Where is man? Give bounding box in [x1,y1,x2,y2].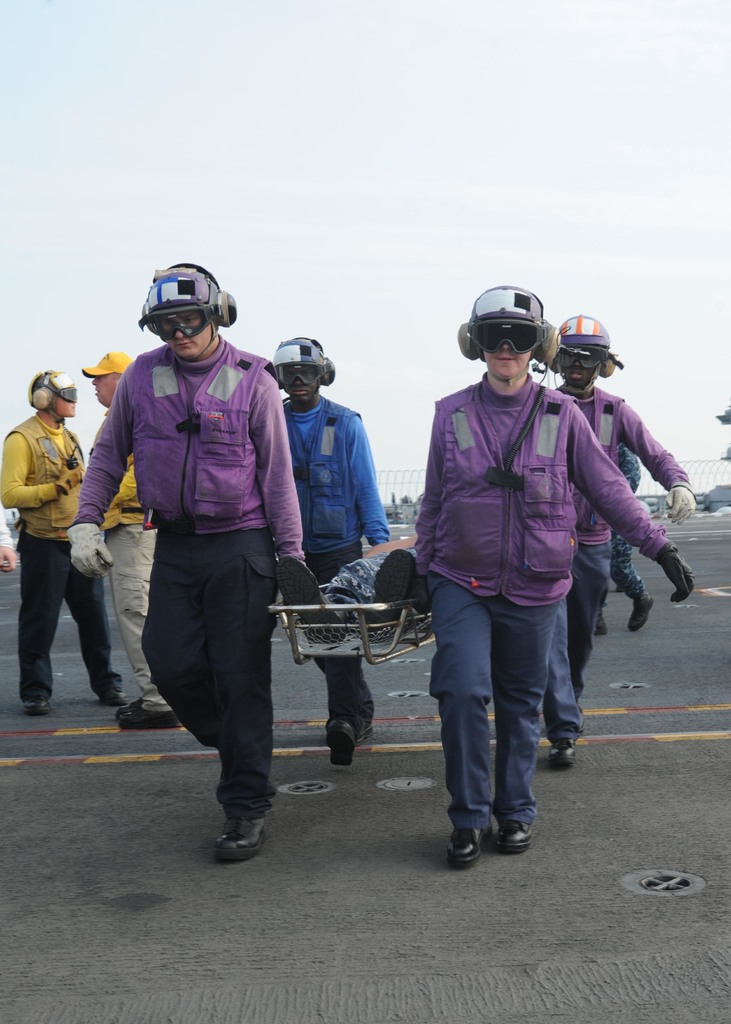
[599,447,654,636].
